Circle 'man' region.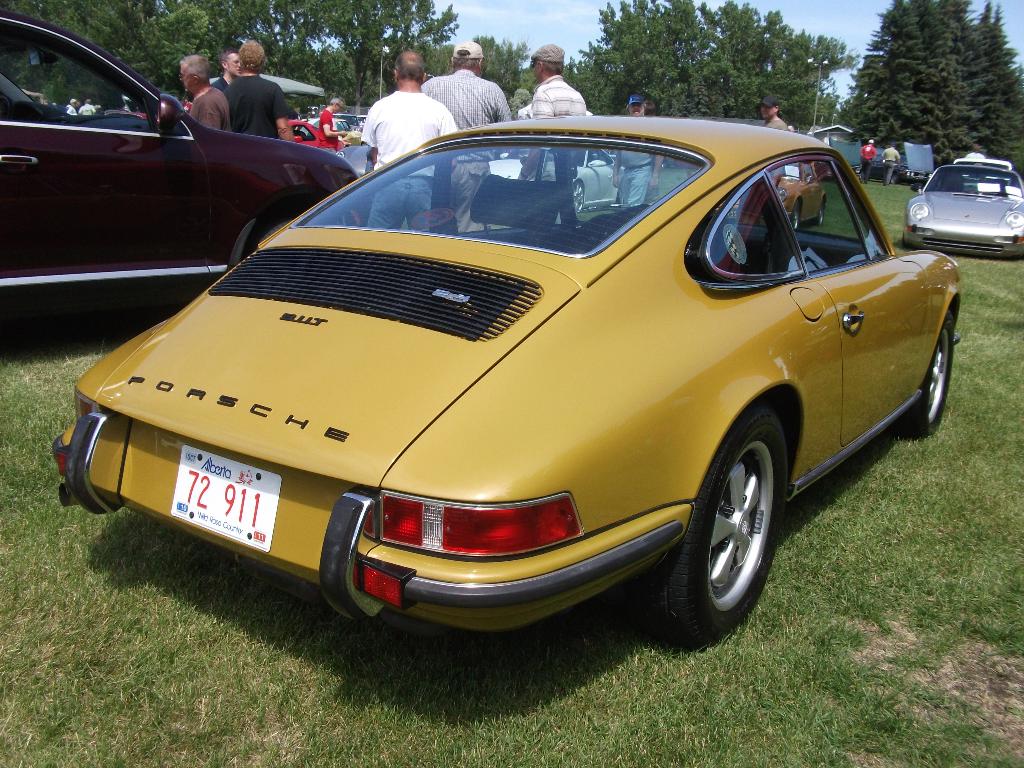
Region: <box>861,140,876,182</box>.
